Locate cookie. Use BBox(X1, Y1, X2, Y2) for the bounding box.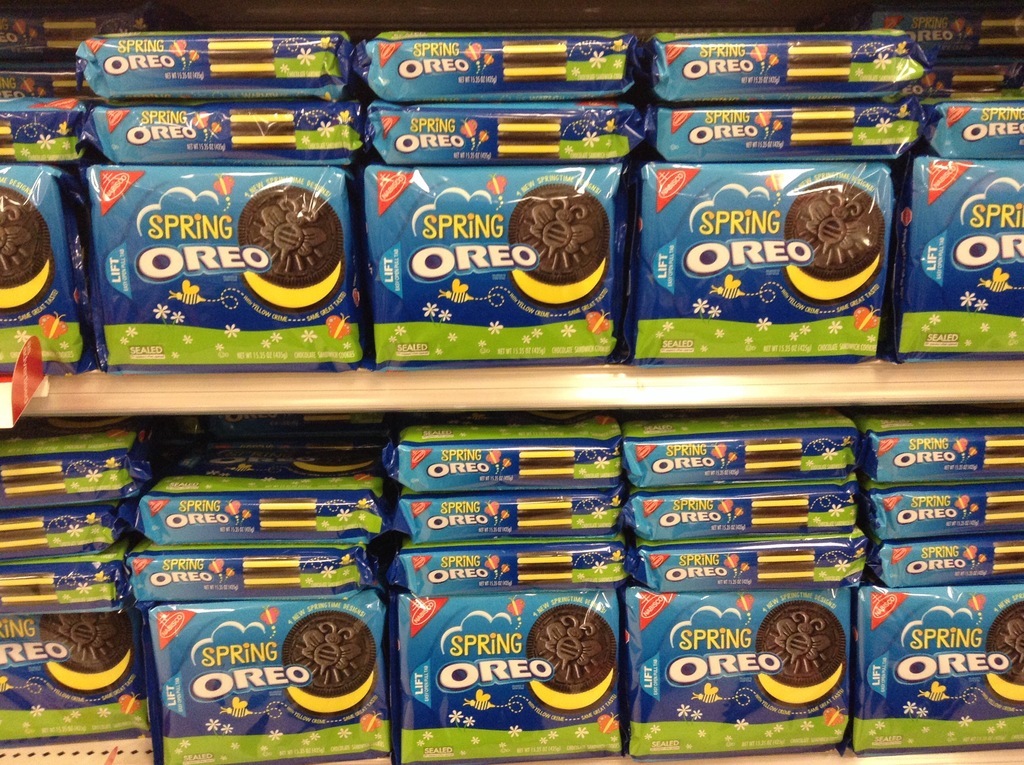
BBox(0, 185, 56, 317).
